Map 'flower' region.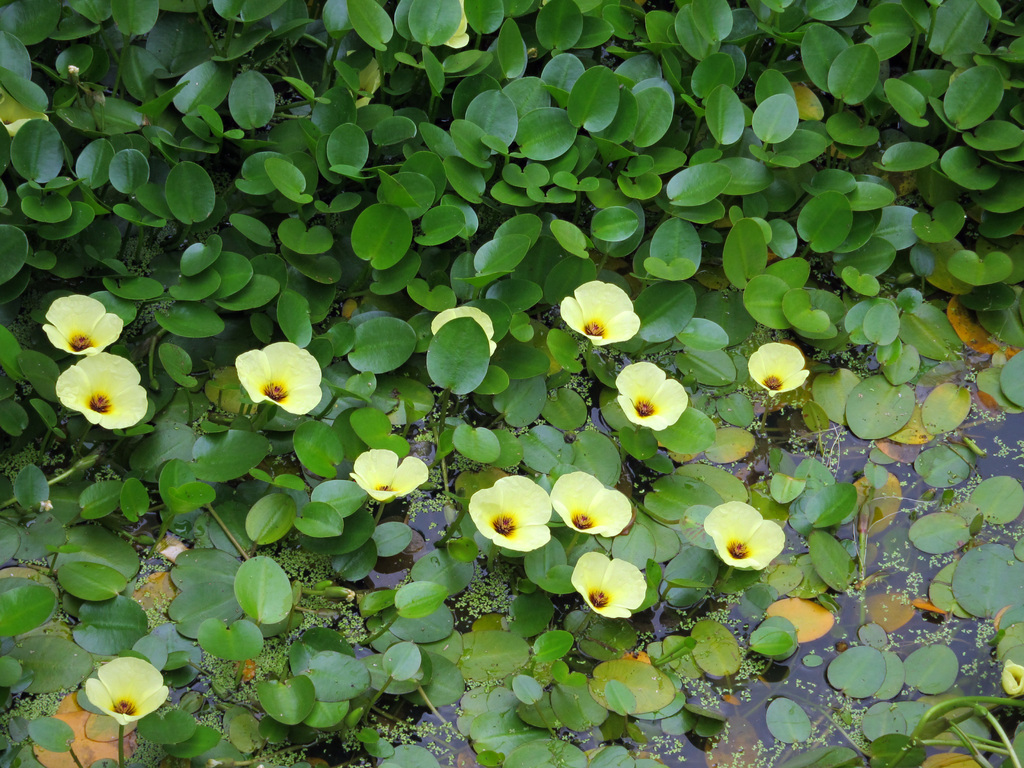
Mapped to <box>430,306,499,365</box>.
